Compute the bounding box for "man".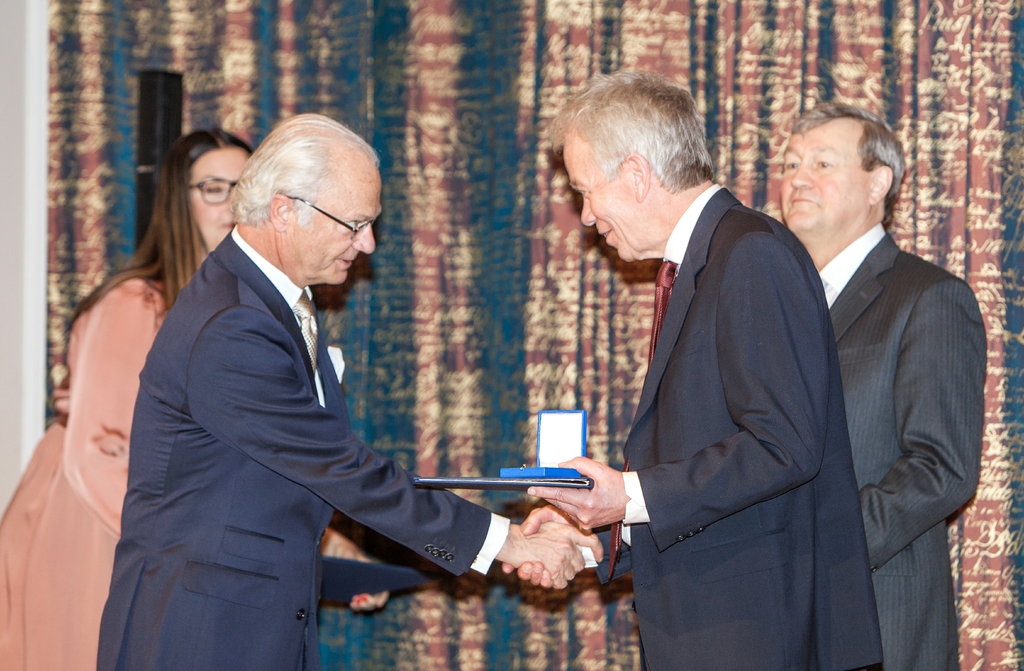
(x1=506, y1=65, x2=880, y2=670).
